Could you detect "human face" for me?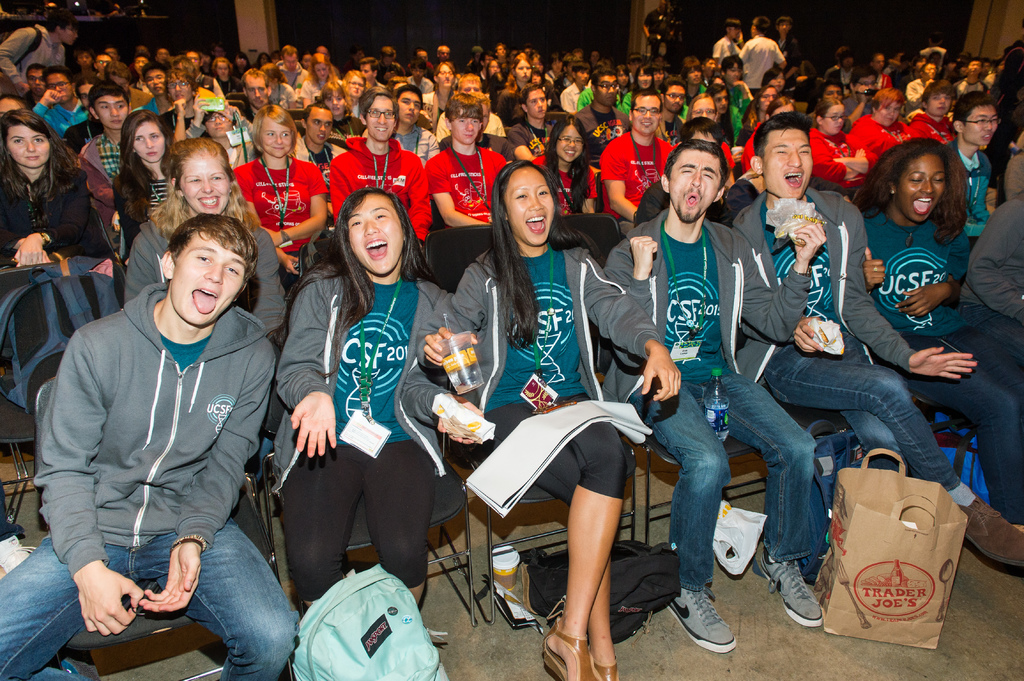
Detection result: bbox(506, 167, 554, 247).
